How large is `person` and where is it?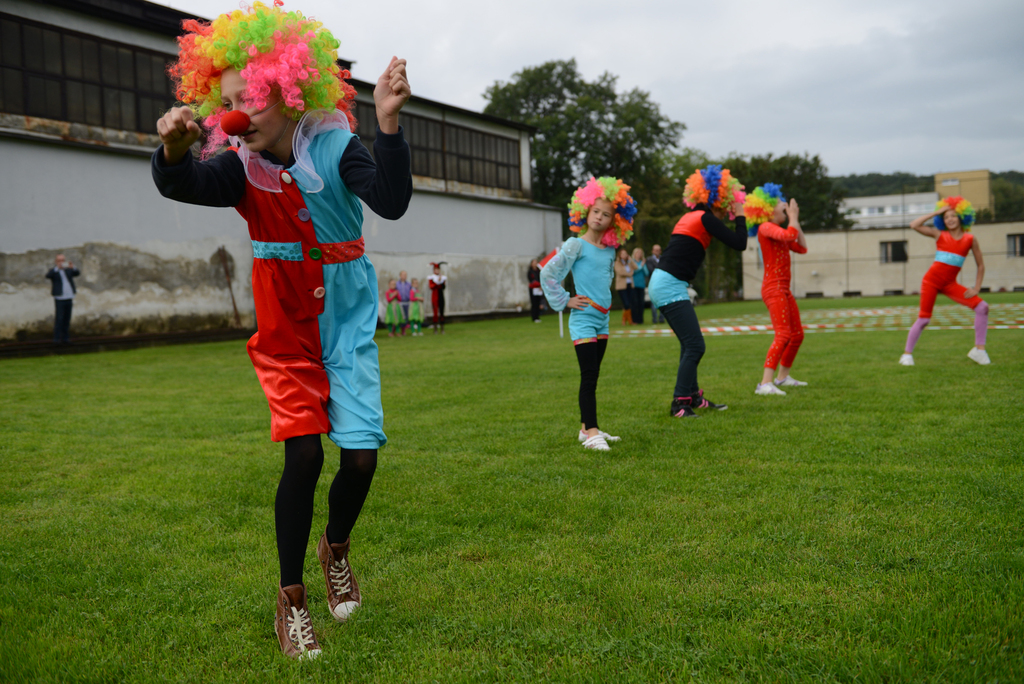
Bounding box: select_region(383, 277, 408, 339).
